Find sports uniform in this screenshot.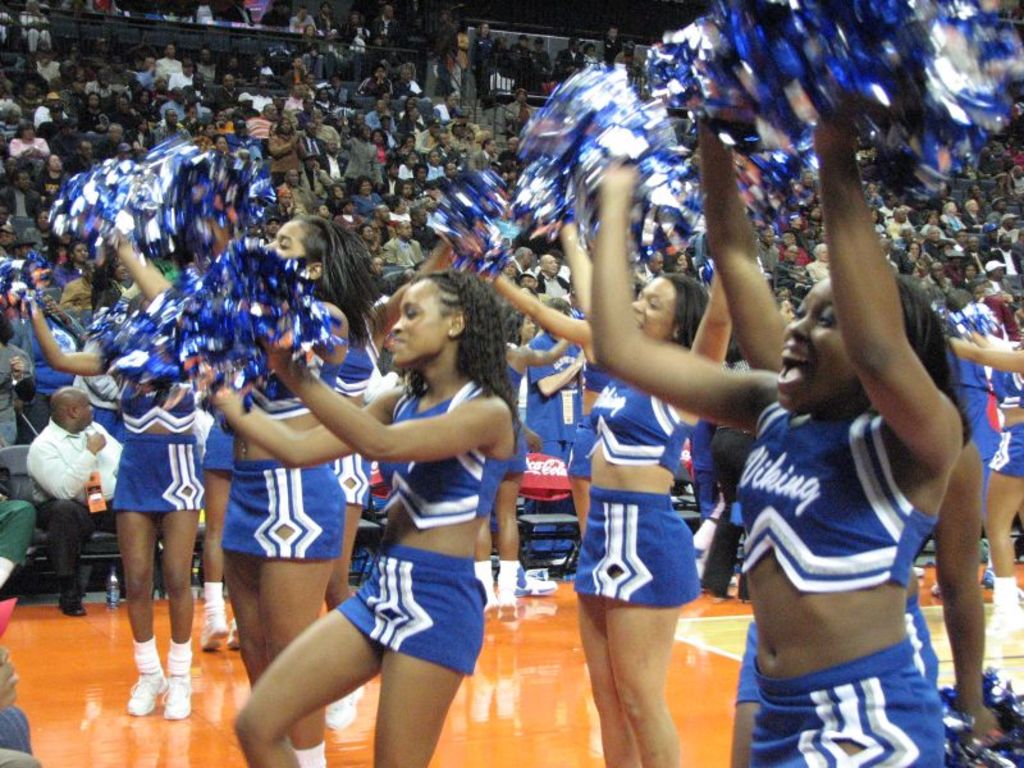
The bounding box for sports uniform is (x1=986, y1=367, x2=1023, y2=631).
